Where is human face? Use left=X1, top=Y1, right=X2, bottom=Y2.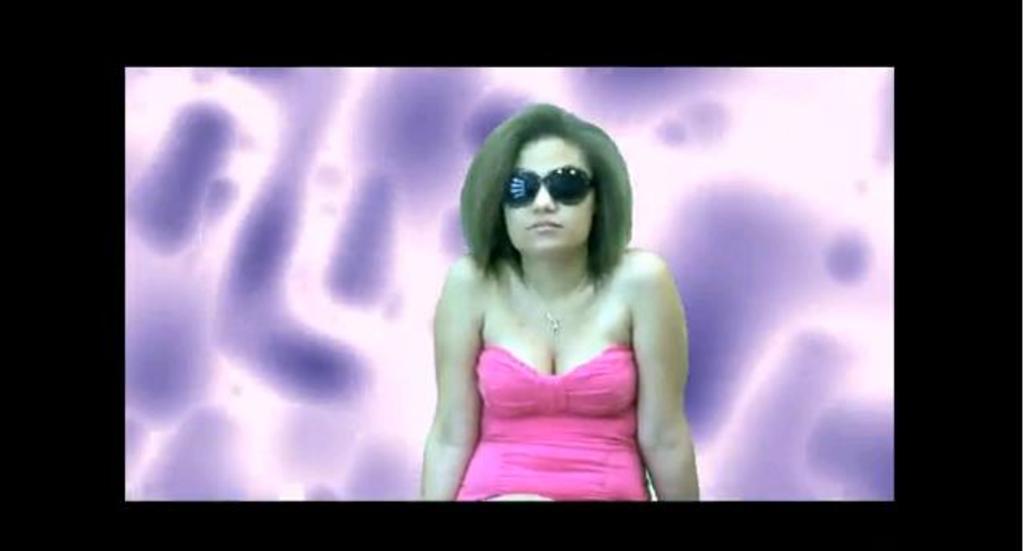
left=506, top=133, right=596, bottom=258.
